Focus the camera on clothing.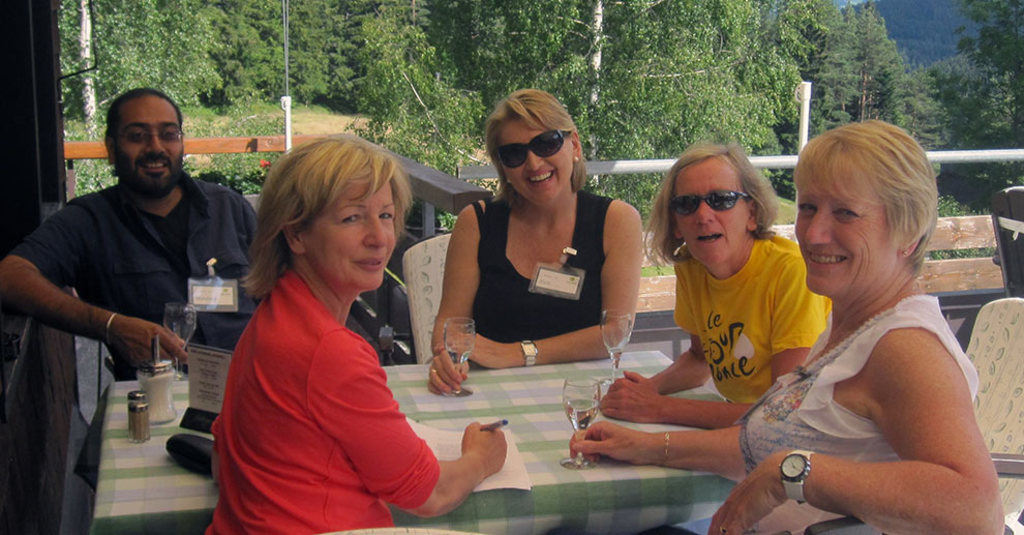
Focus region: left=203, top=268, right=440, bottom=534.
